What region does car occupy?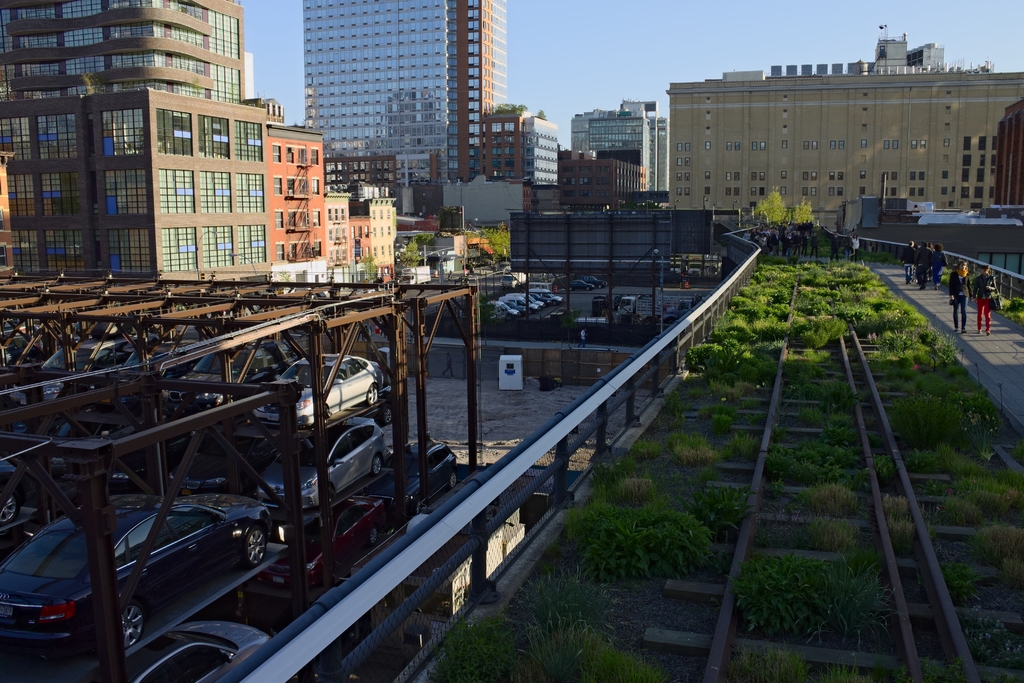
580,274,607,288.
